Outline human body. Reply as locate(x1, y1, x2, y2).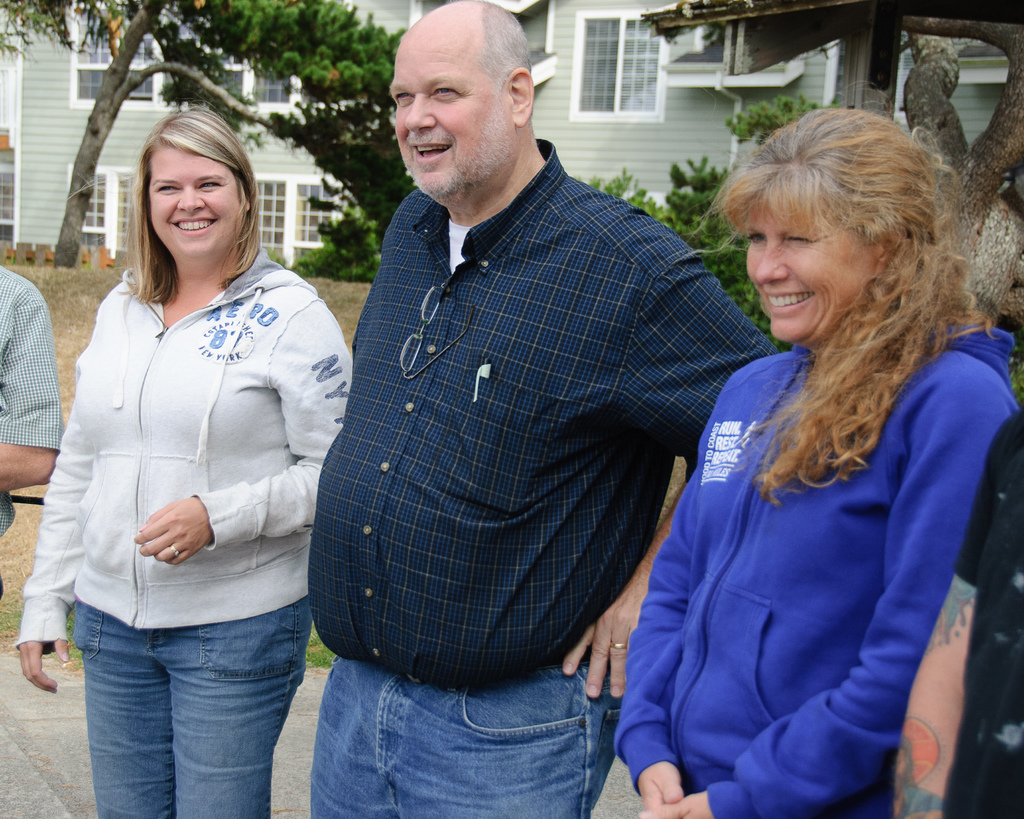
locate(0, 260, 67, 569).
